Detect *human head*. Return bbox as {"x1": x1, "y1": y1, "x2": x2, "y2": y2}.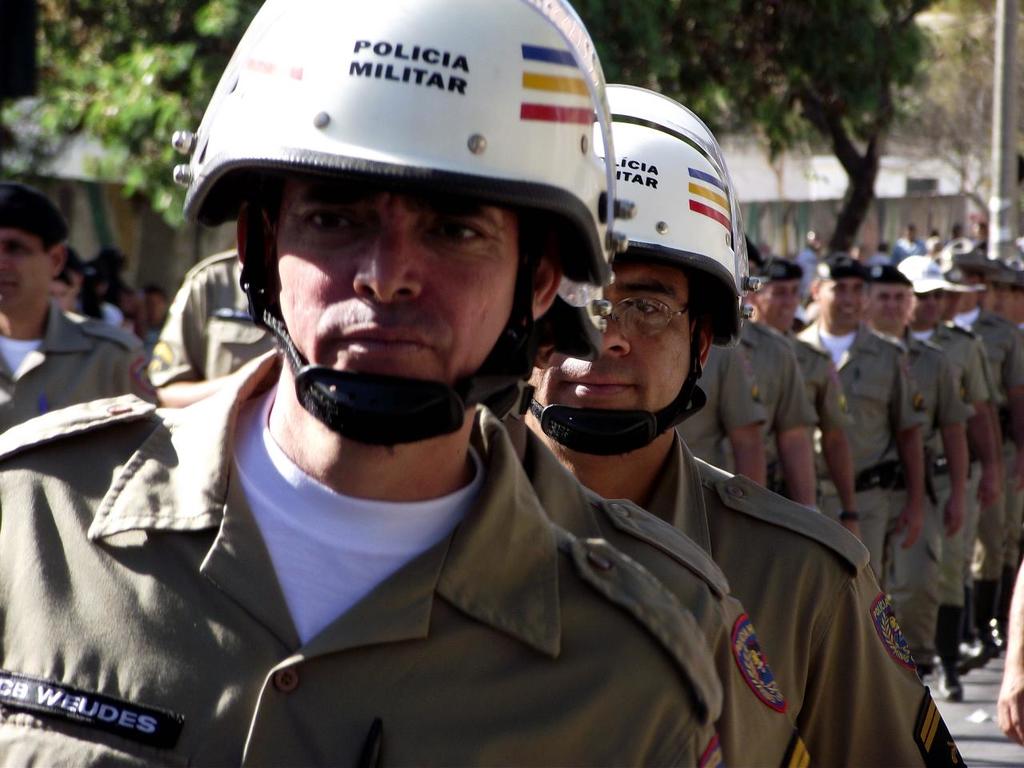
{"x1": 184, "y1": 76, "x2": 638, "y2": 472}.
